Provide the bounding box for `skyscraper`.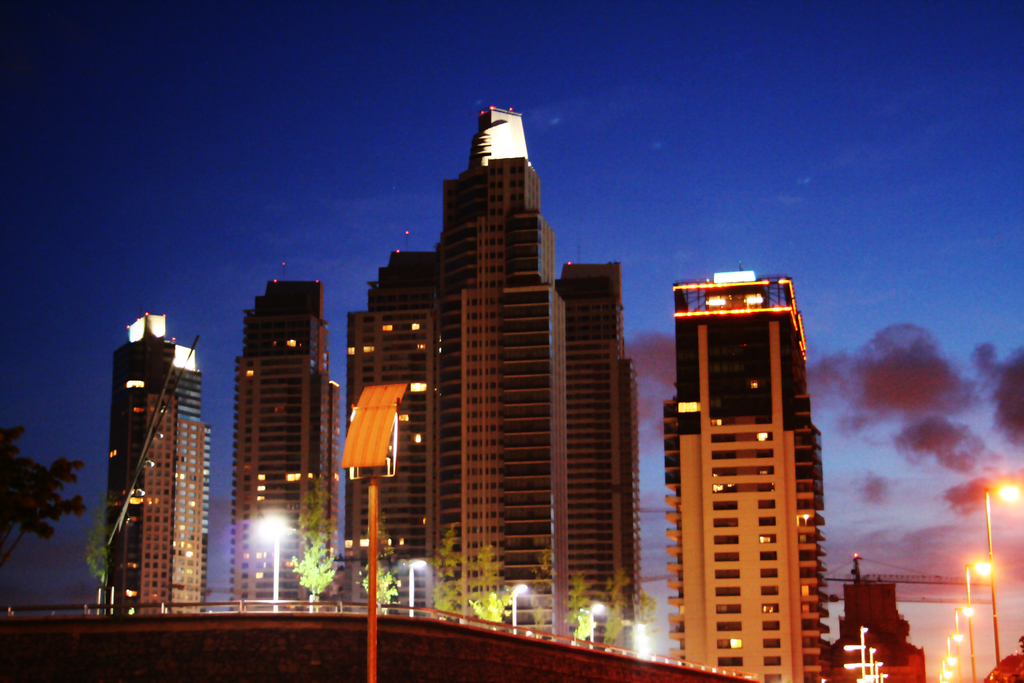
box=[97, 311, 208, 614].
